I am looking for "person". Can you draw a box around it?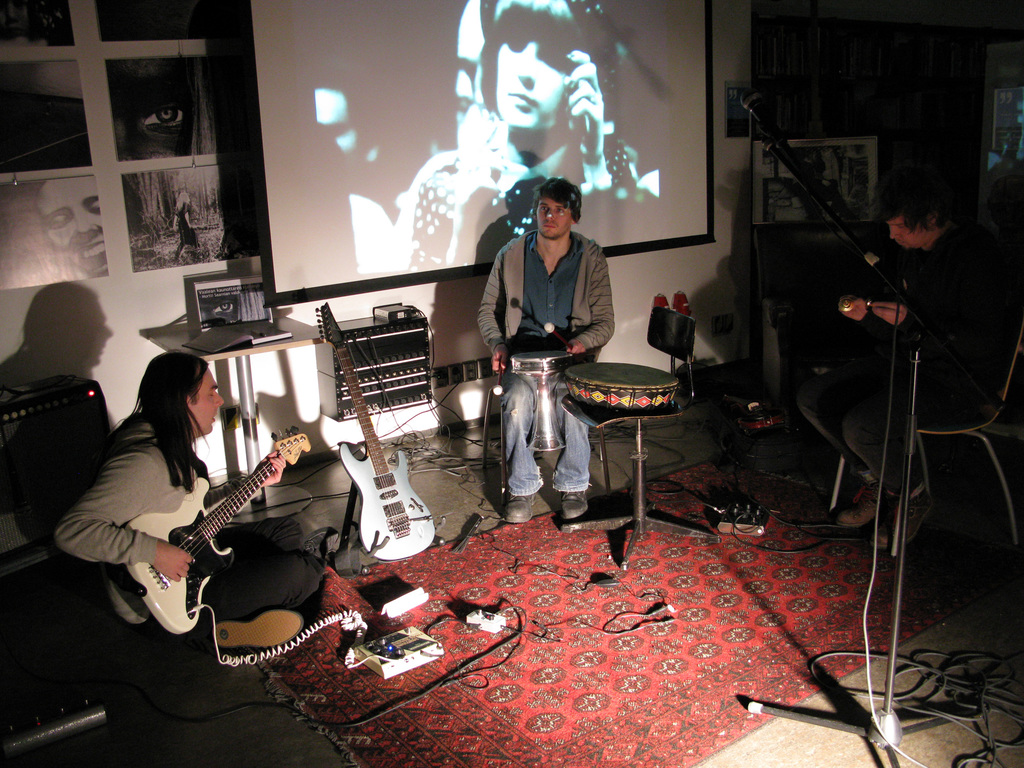
Sure, the bounding box is region(790, 180, 1007, 542).
